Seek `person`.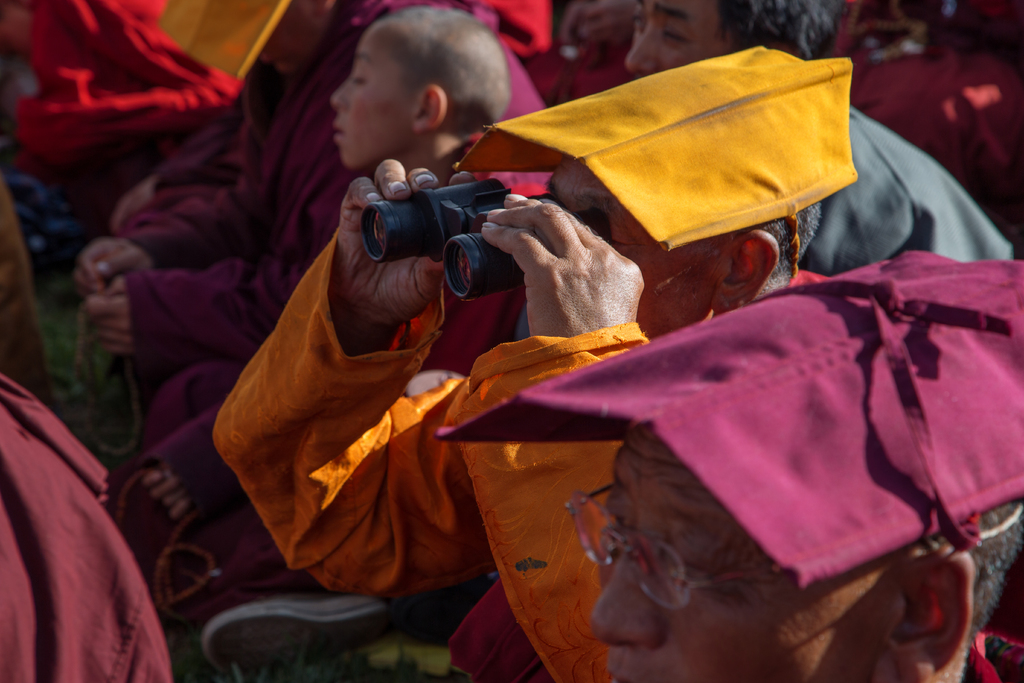
(x1=111, y1=0, x2=537, y2=607).
